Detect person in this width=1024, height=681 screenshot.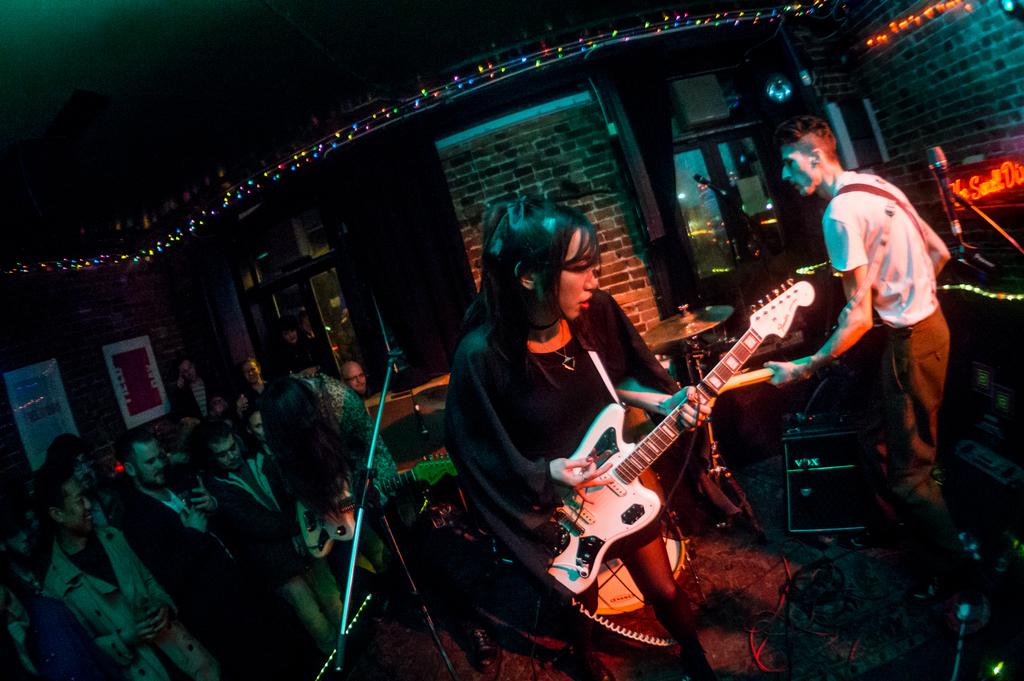
Detection: (left=453, top=192, right=712, bottom=635).
